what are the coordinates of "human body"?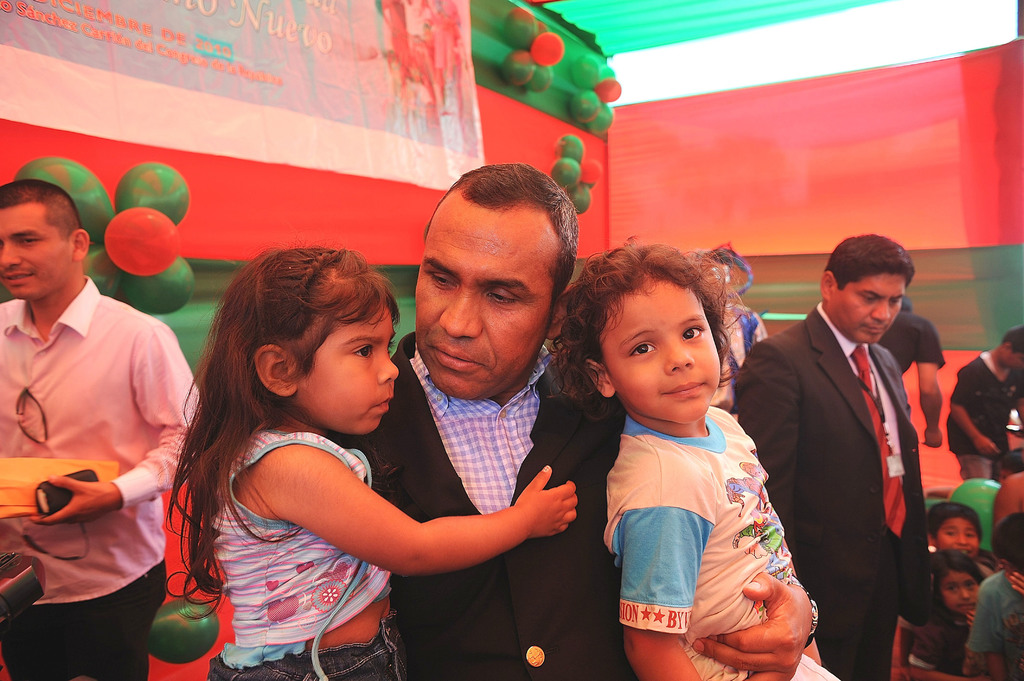
{"left": 333, "top": 335, "right": 819, "bottom": 680}.
